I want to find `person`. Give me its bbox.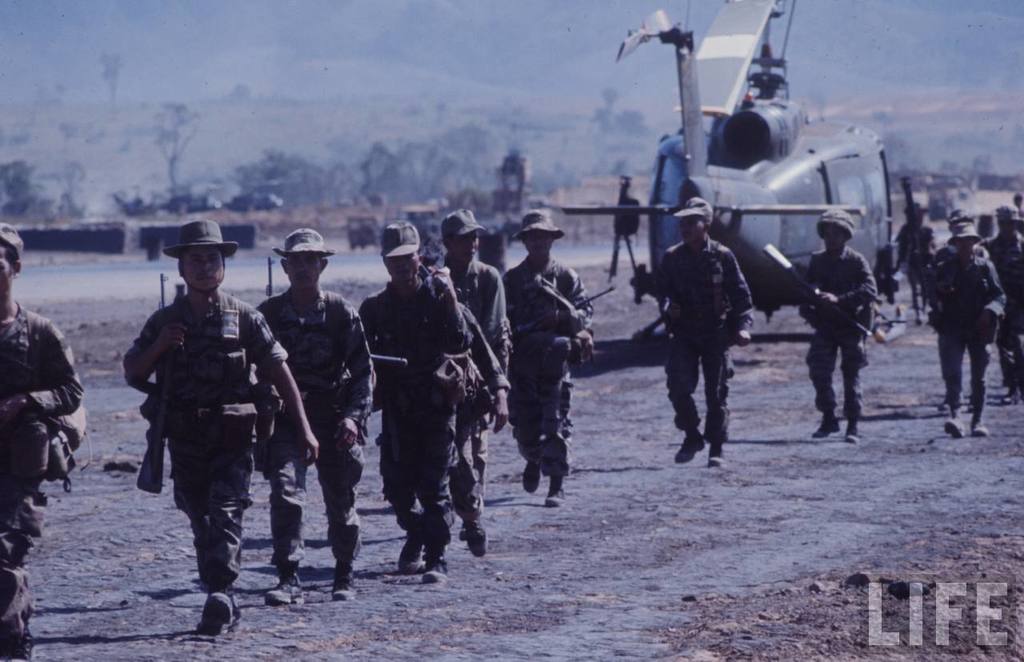
<box>267,222,371,603</box>.
